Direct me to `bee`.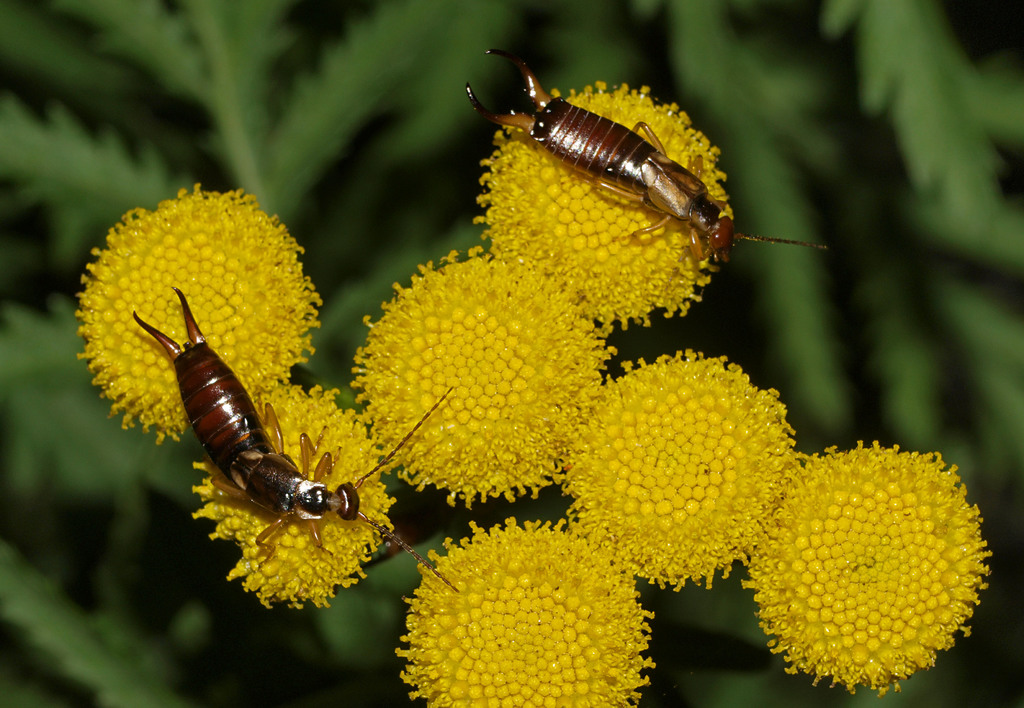
Direction: (left=136, top=302, right=380, bottom=575).
